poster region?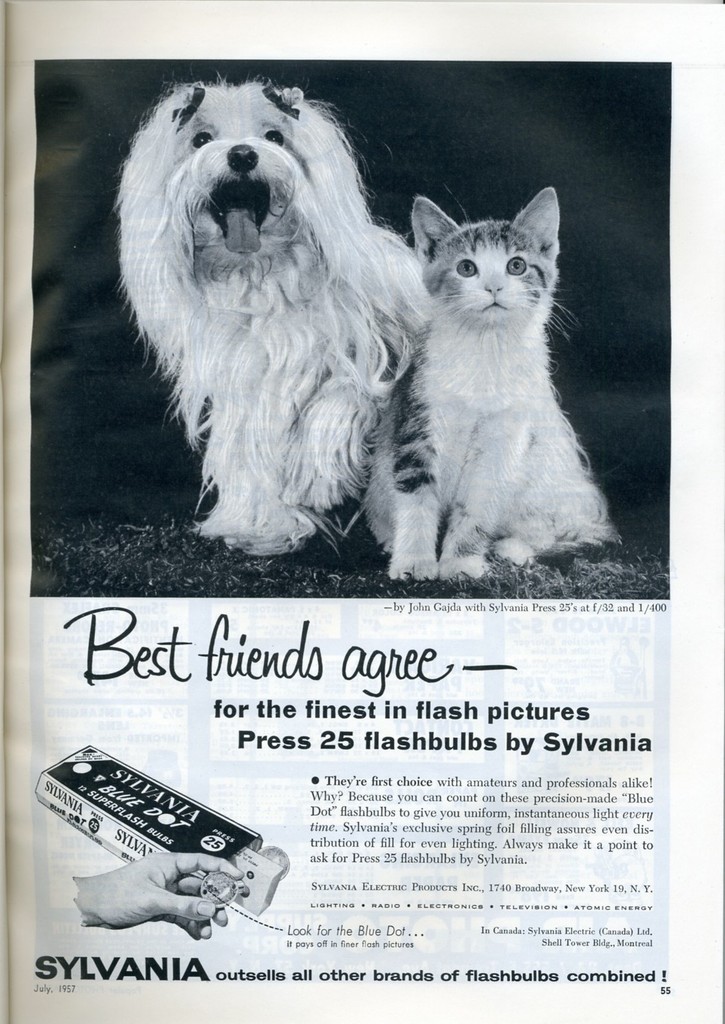
[x1=0, y1=0, x2=724, y2=1023]
